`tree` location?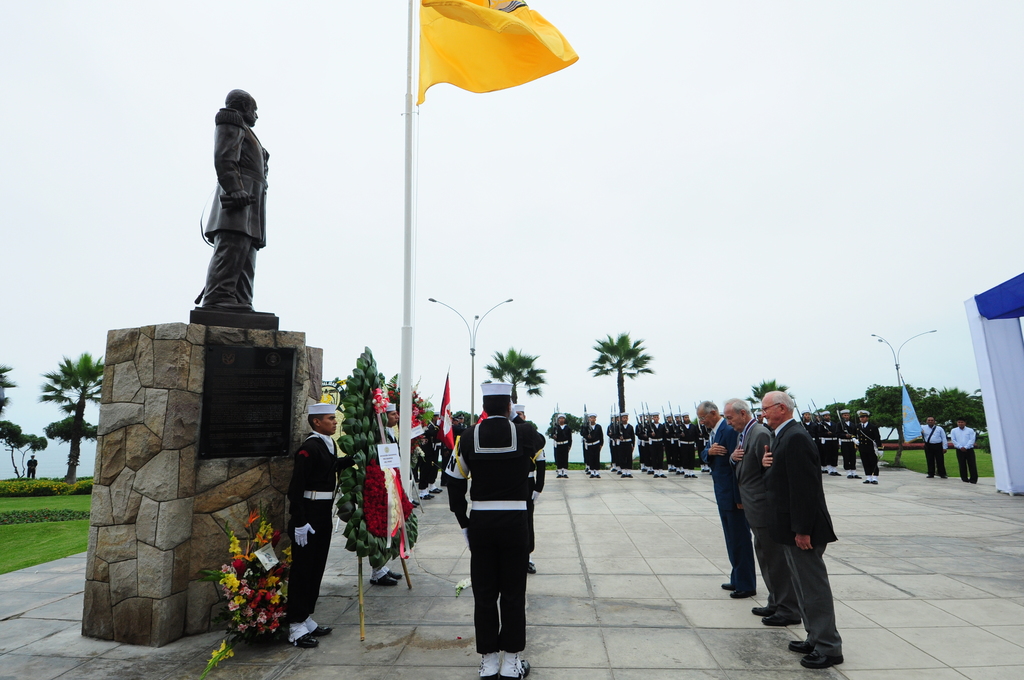
39,353,105,478
